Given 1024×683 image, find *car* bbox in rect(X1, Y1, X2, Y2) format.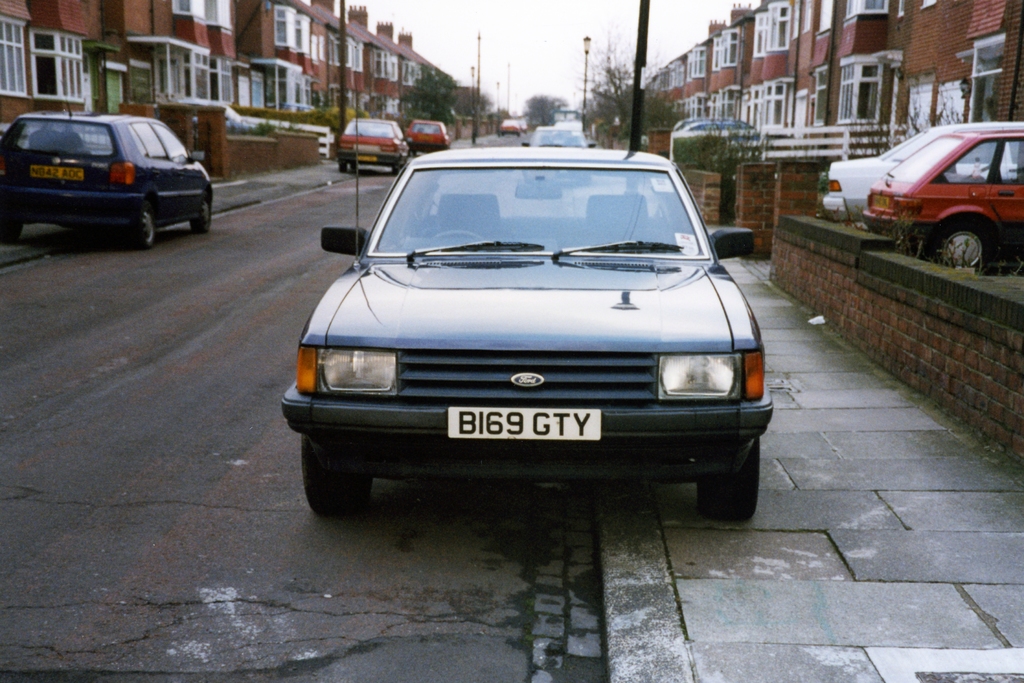
rect(0, 83, 211, 245).
